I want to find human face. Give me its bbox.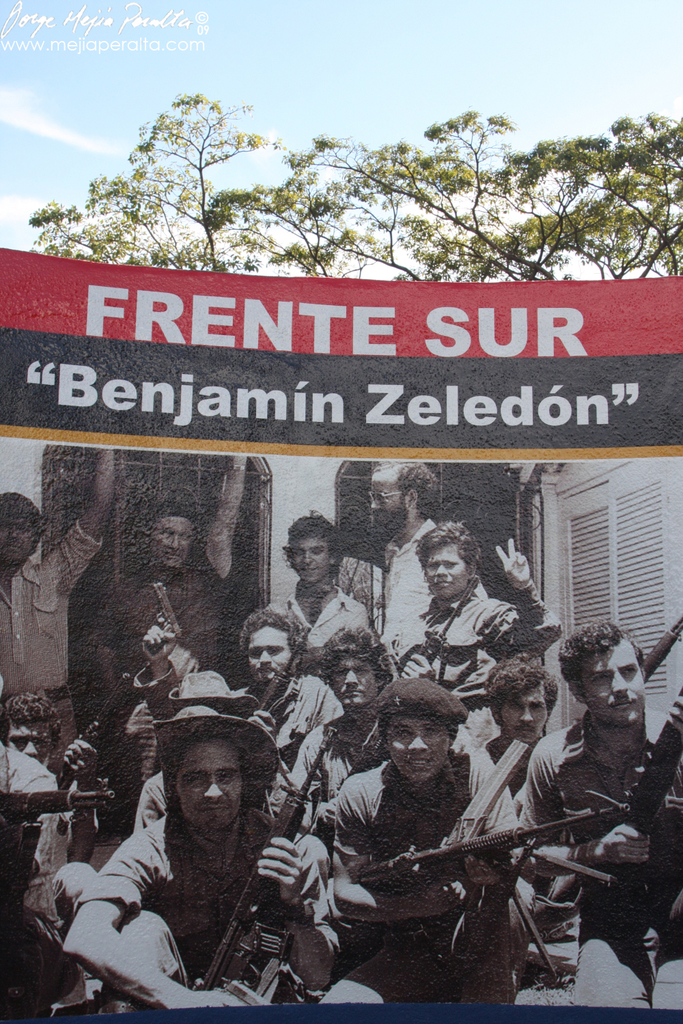
(357,455,401,546).
